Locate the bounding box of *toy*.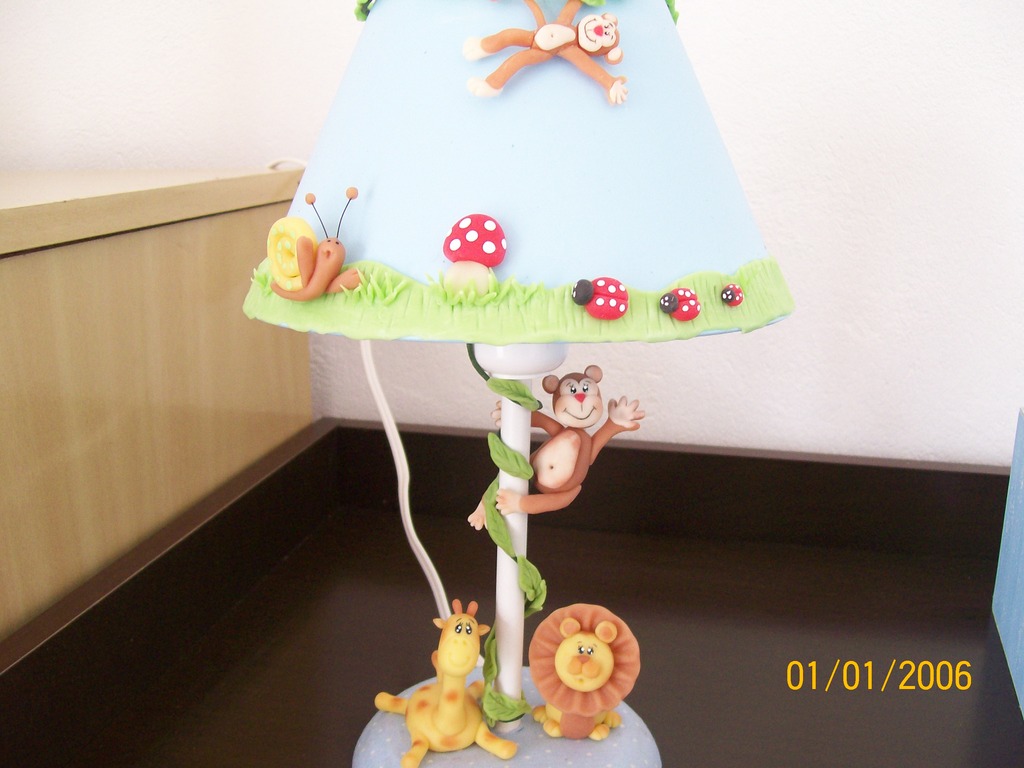
Bounding box: <bbox>399, 609, 498, 767</bbox>.
